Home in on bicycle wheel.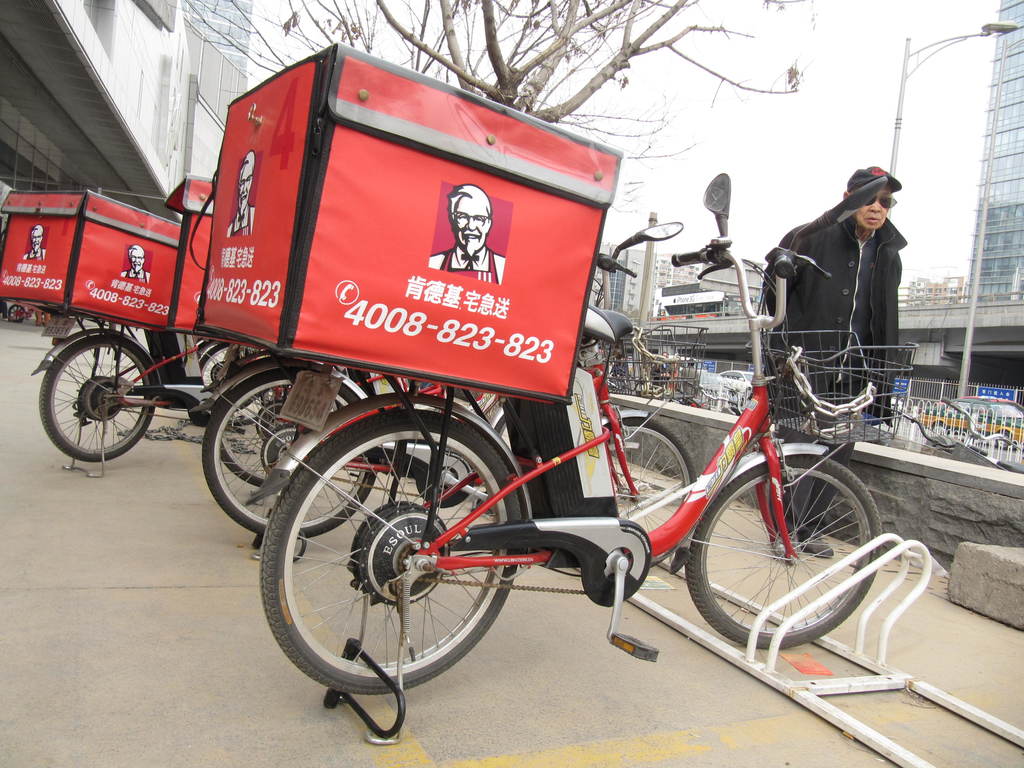
Homed in at left=37, top=335, right=155, bottom=463.
